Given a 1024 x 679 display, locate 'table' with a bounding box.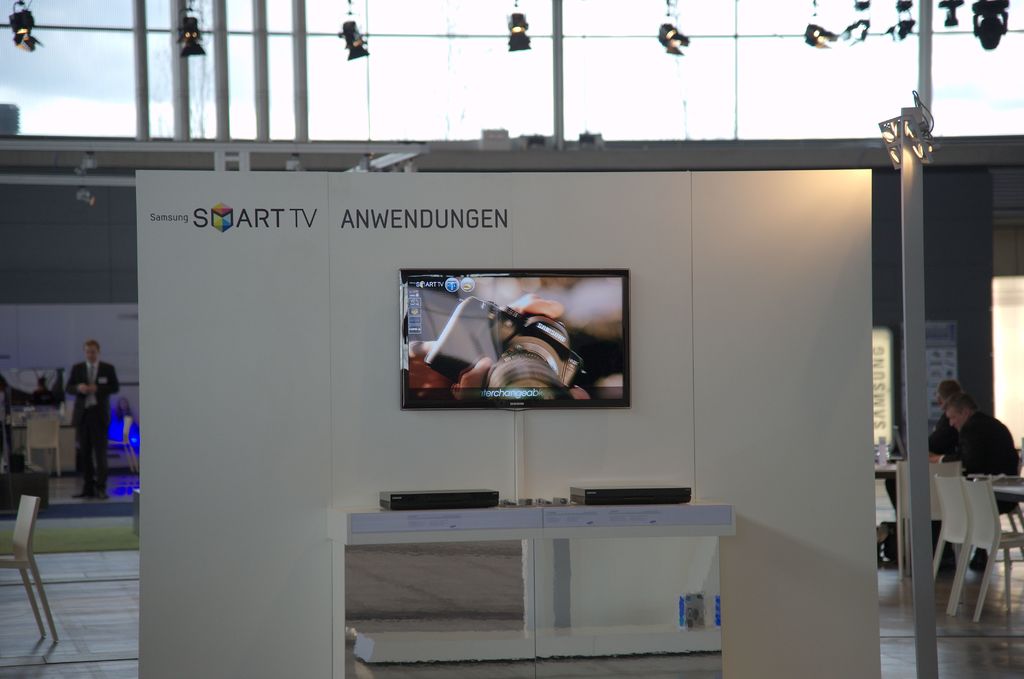
Located: [325, 498, 740, 678].
